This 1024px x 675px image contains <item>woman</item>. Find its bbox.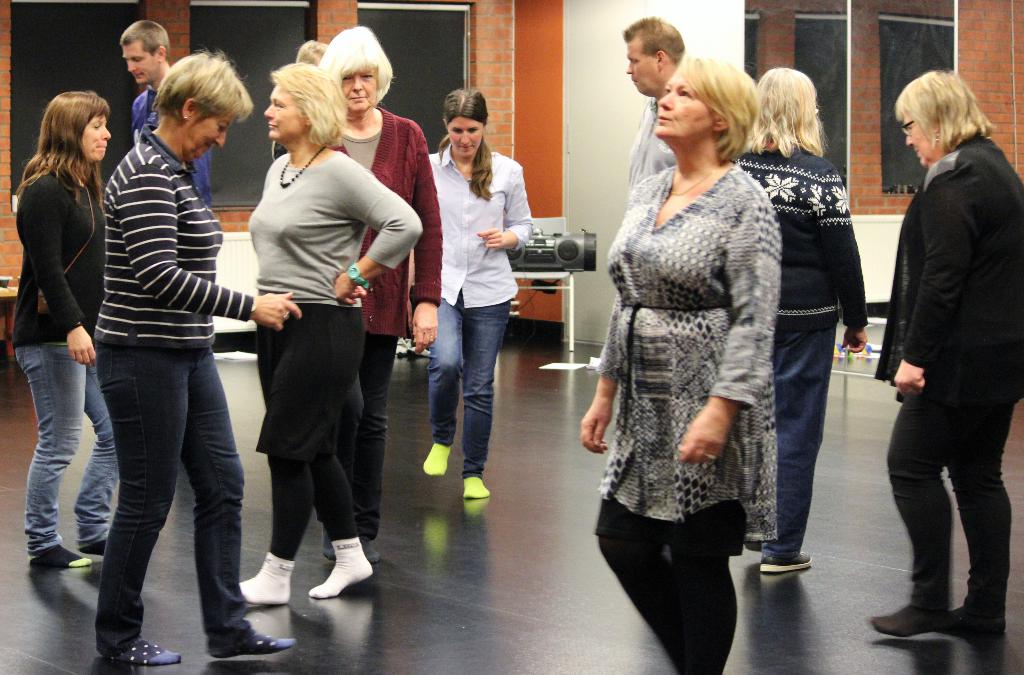
<region>316, 23, 444, 564</region>.
